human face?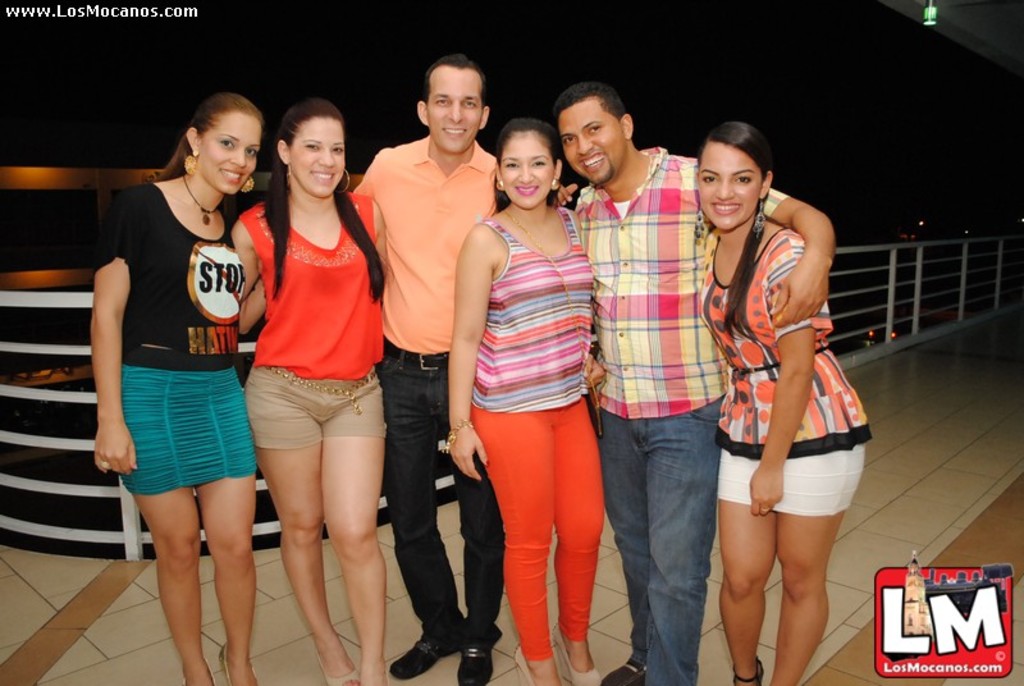
[288,116,347,192]
